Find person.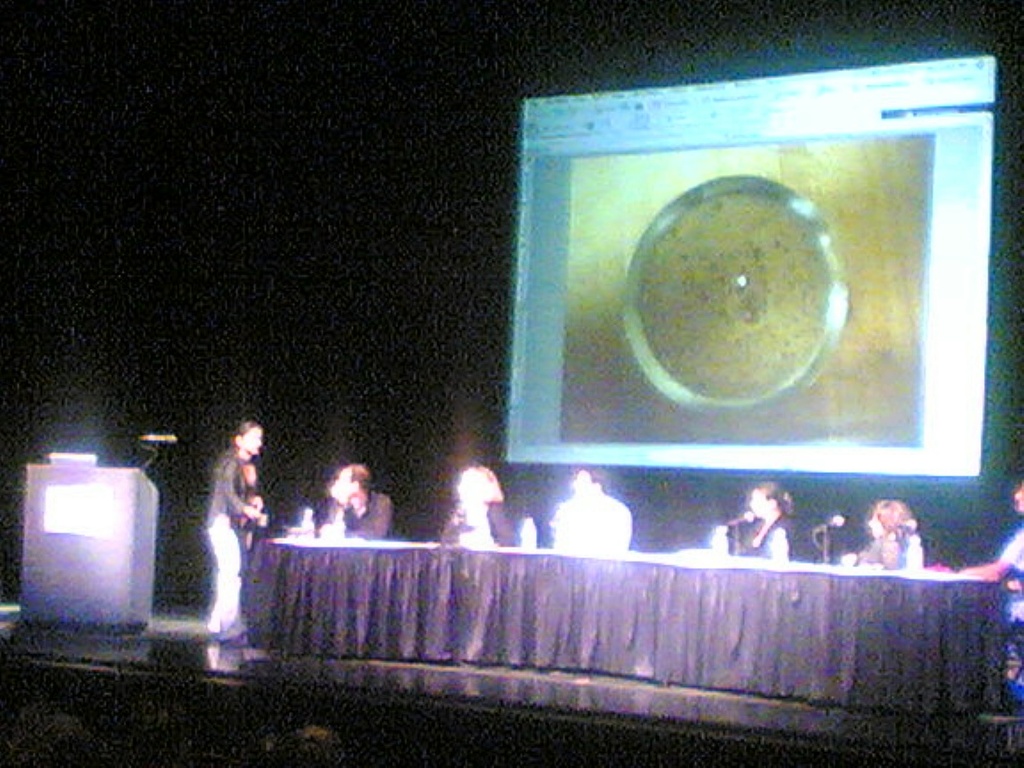
716:477:787:560.
